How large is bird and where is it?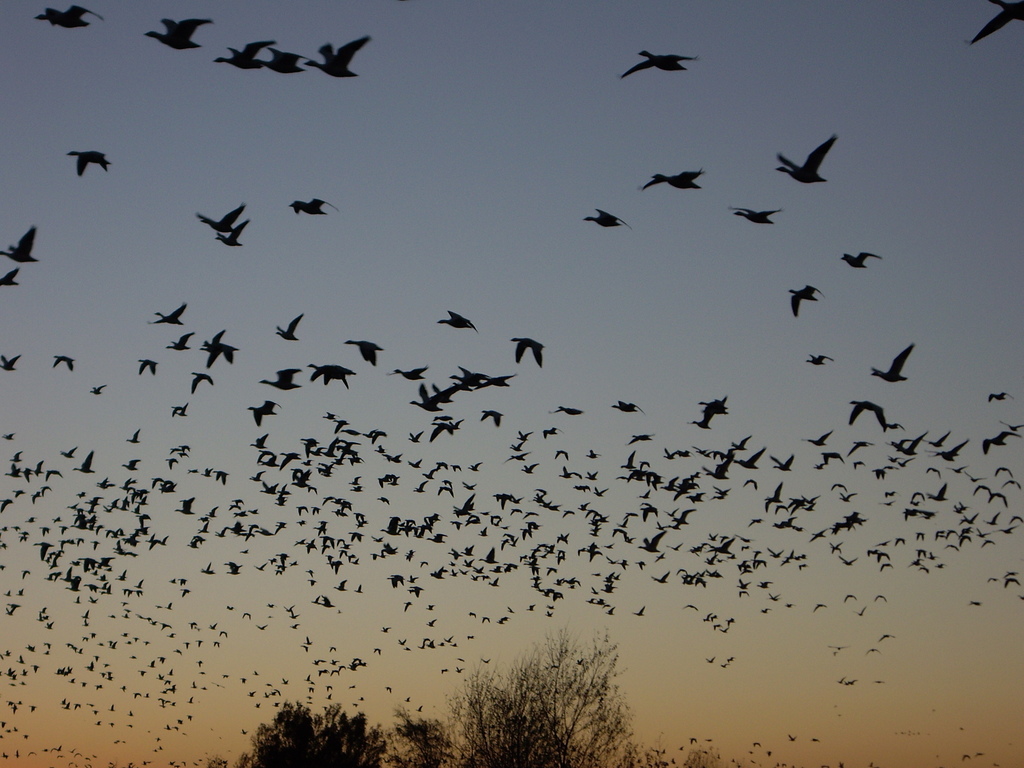
Bounding box: bbox=[70, 450, 94, 474].
